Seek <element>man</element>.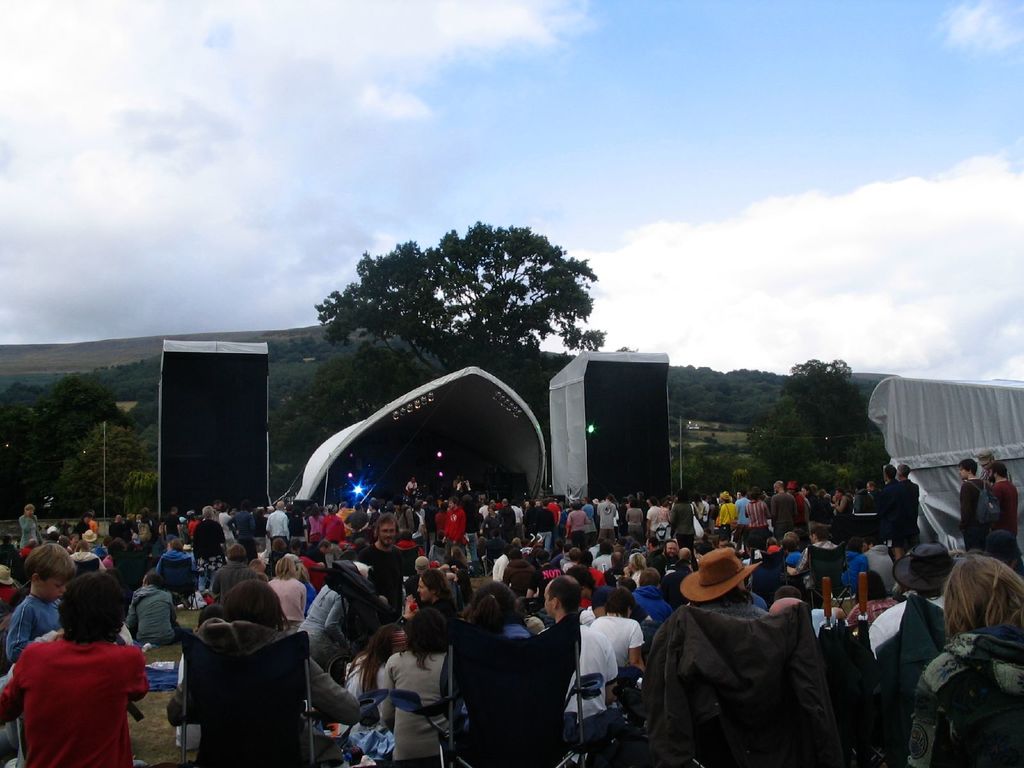
Rect(986, 461, 1019, 540).
